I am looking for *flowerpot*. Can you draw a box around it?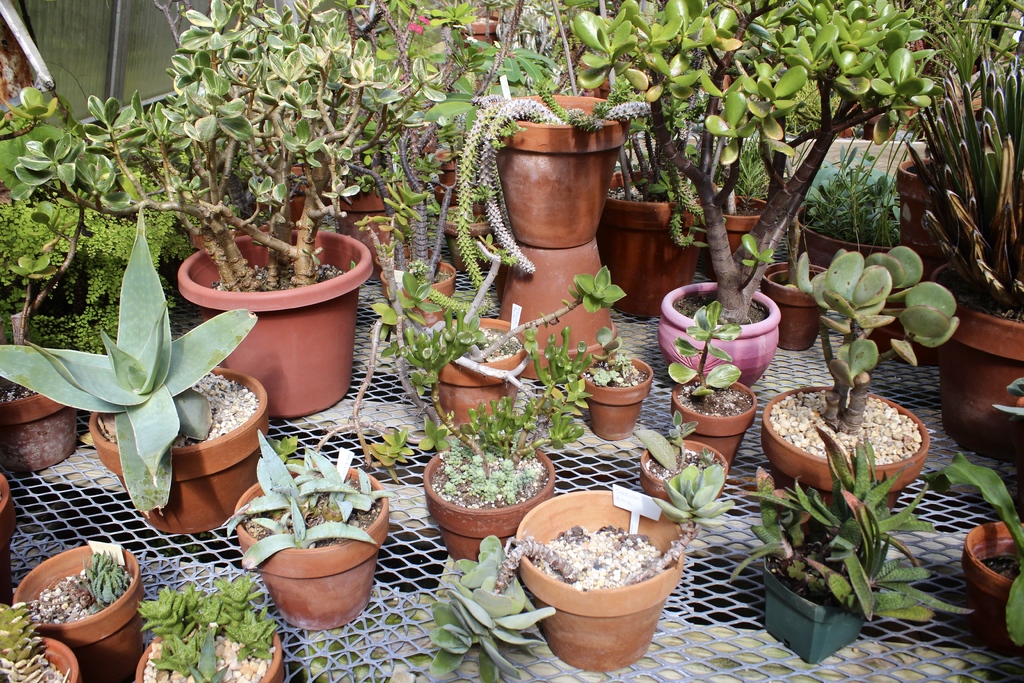
Sure, the bounding box is crop(893, 157, 967, 287).
